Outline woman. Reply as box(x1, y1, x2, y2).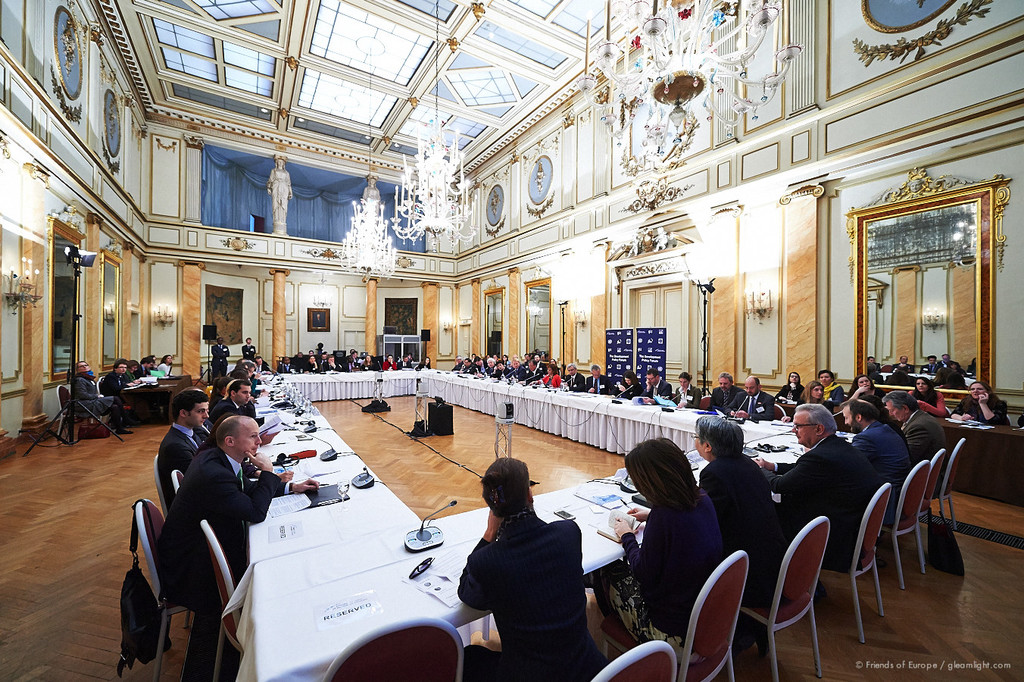
box(904, 379, 945, 411).
